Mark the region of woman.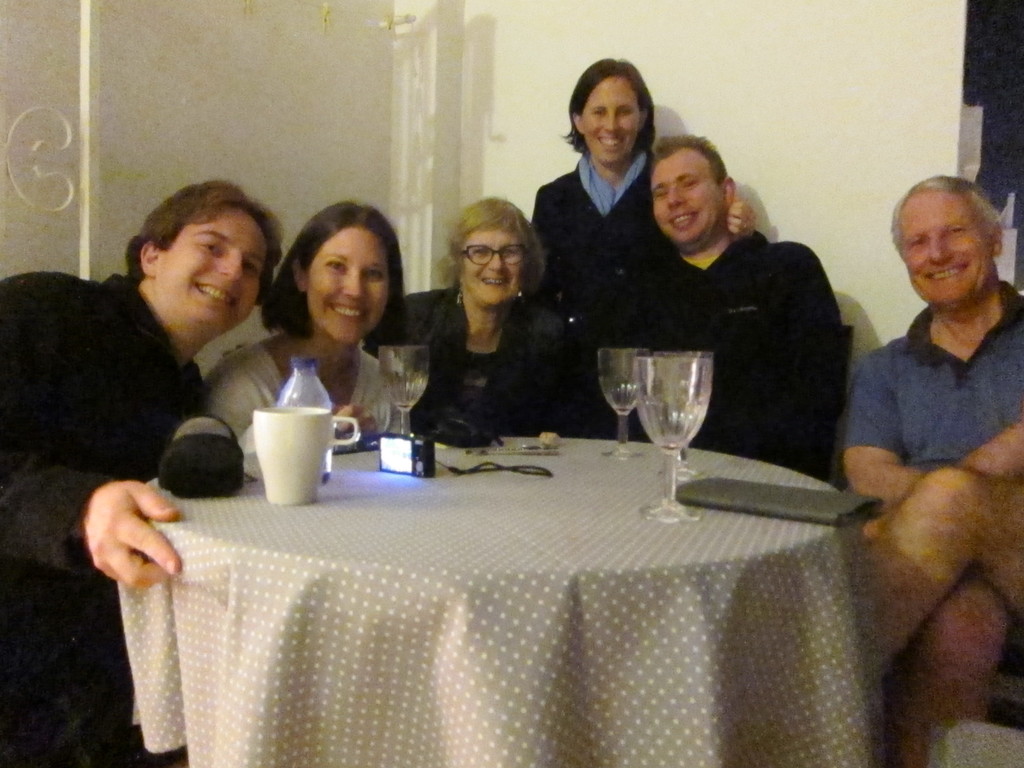
Region: (364,193,613,438).
